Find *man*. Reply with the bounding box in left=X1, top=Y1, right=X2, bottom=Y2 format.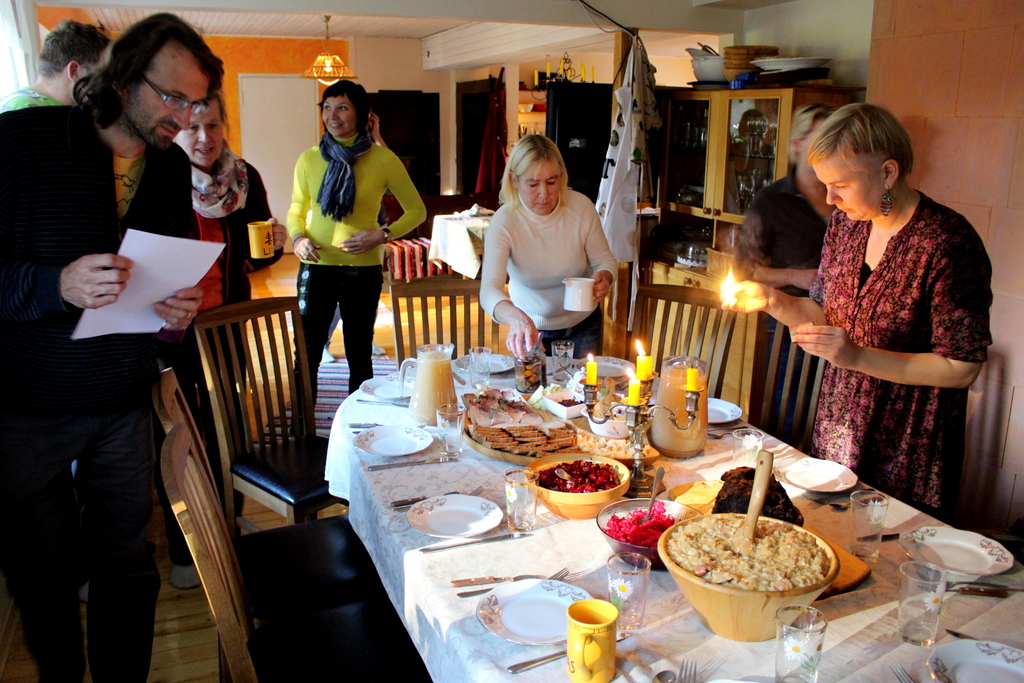
left=0, top=15, right=122, bottom=111.
